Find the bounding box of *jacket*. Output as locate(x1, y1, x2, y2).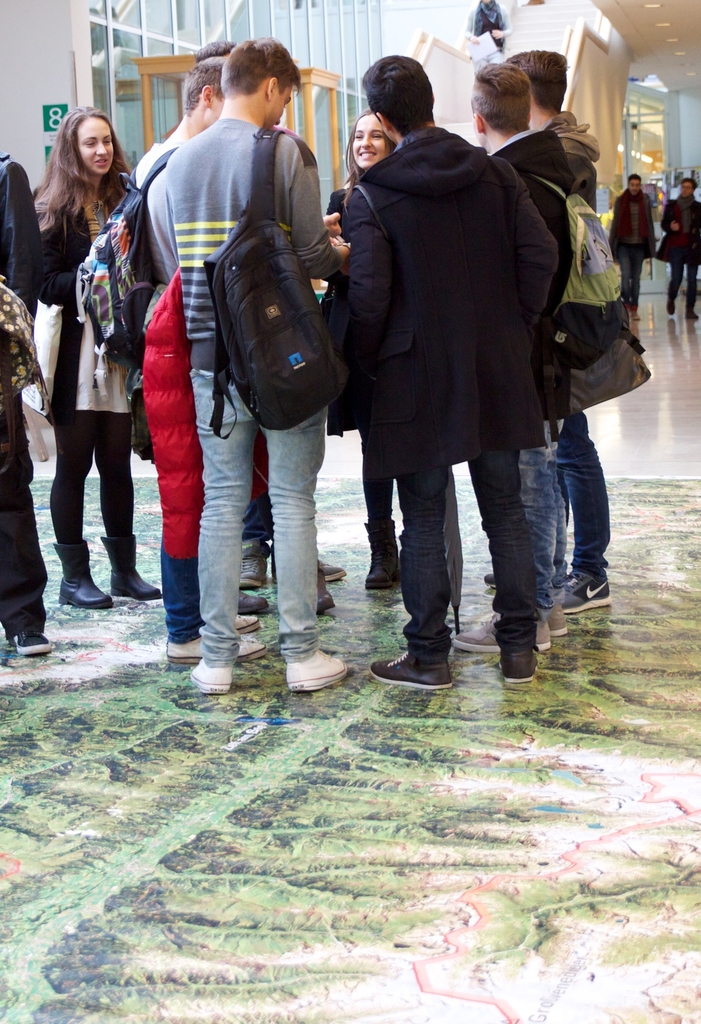
locate(354, 72, 573, 468).
